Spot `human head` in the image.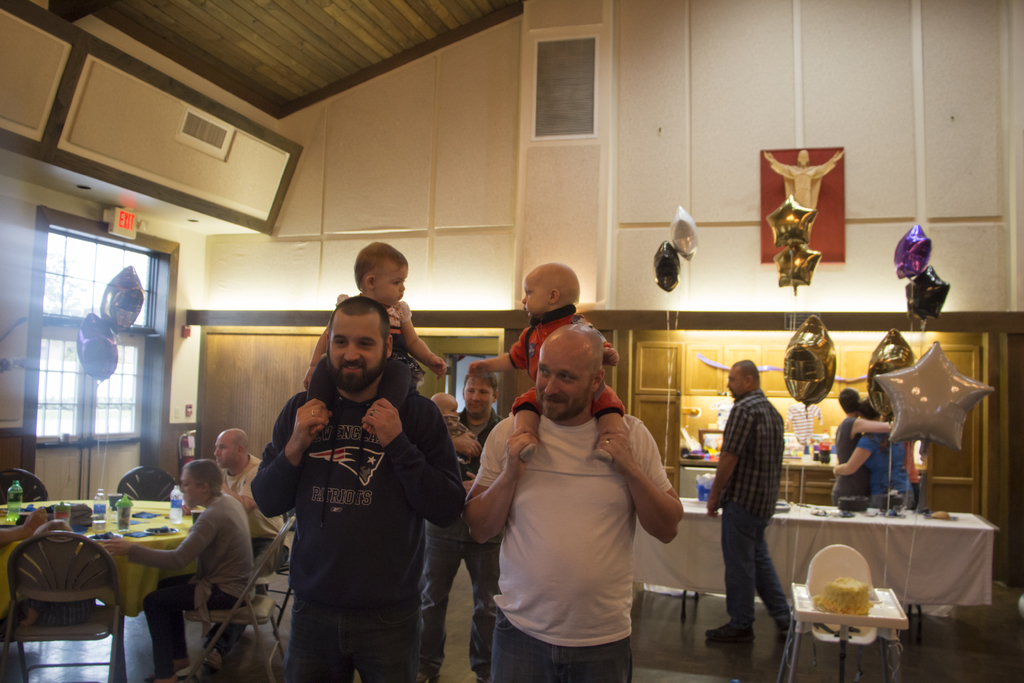
`human head` found at locate(796, 147, 810, 168).
